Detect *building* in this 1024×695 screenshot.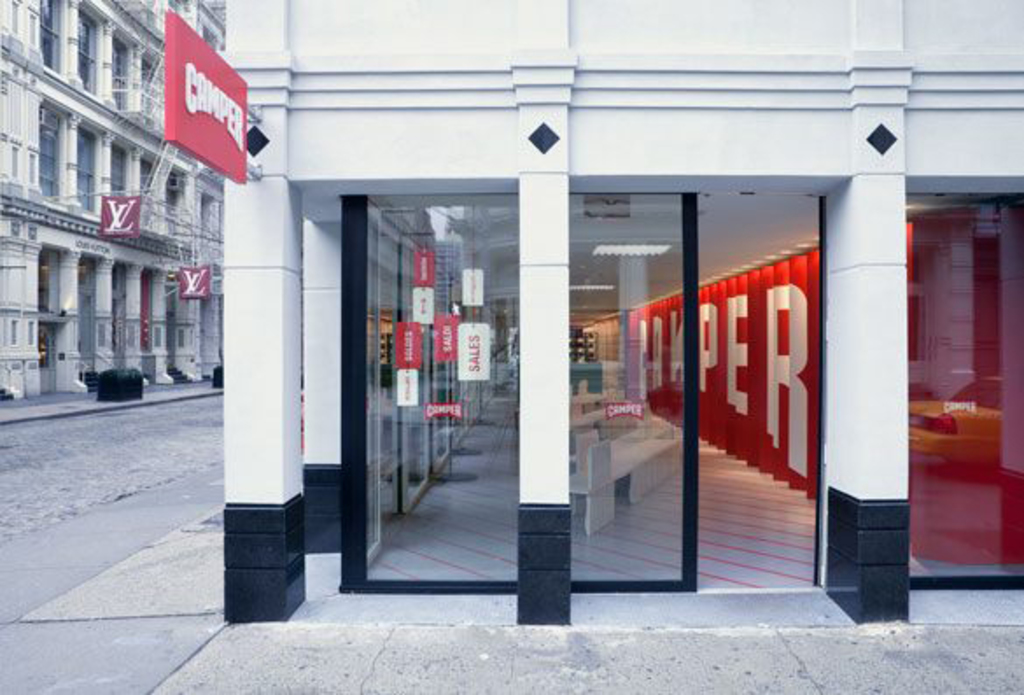
Detection: (left=0, top=0, right=226, bottom=399).
